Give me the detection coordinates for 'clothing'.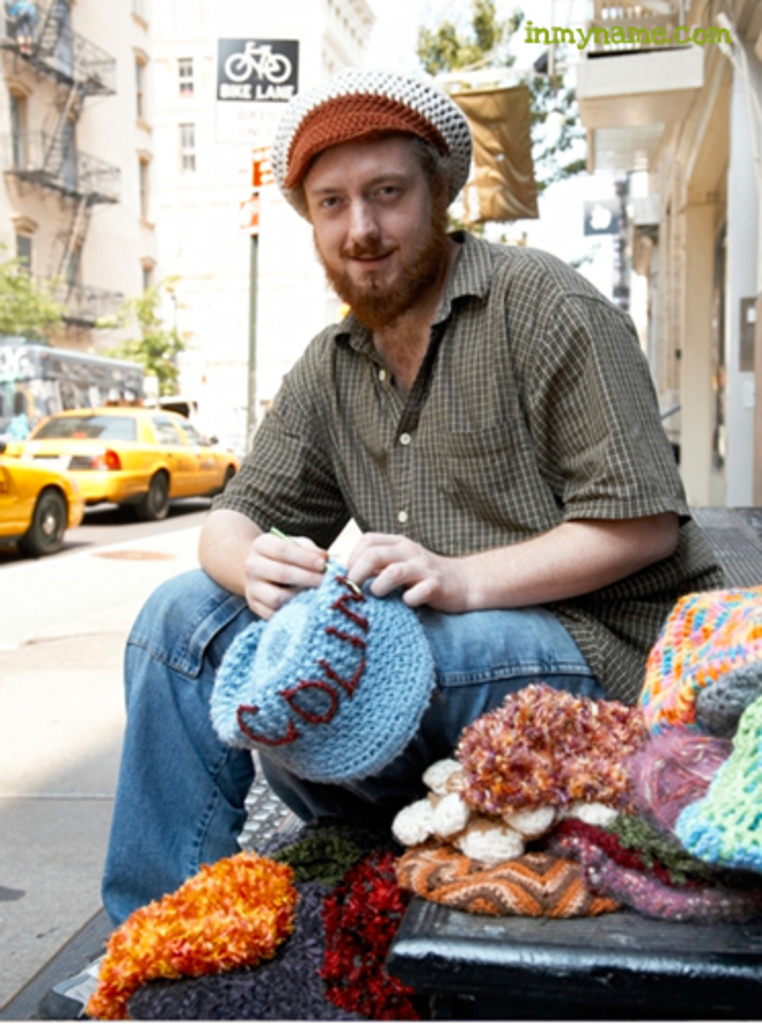
(x1=88, y1=211, x2=719, y2=967).
